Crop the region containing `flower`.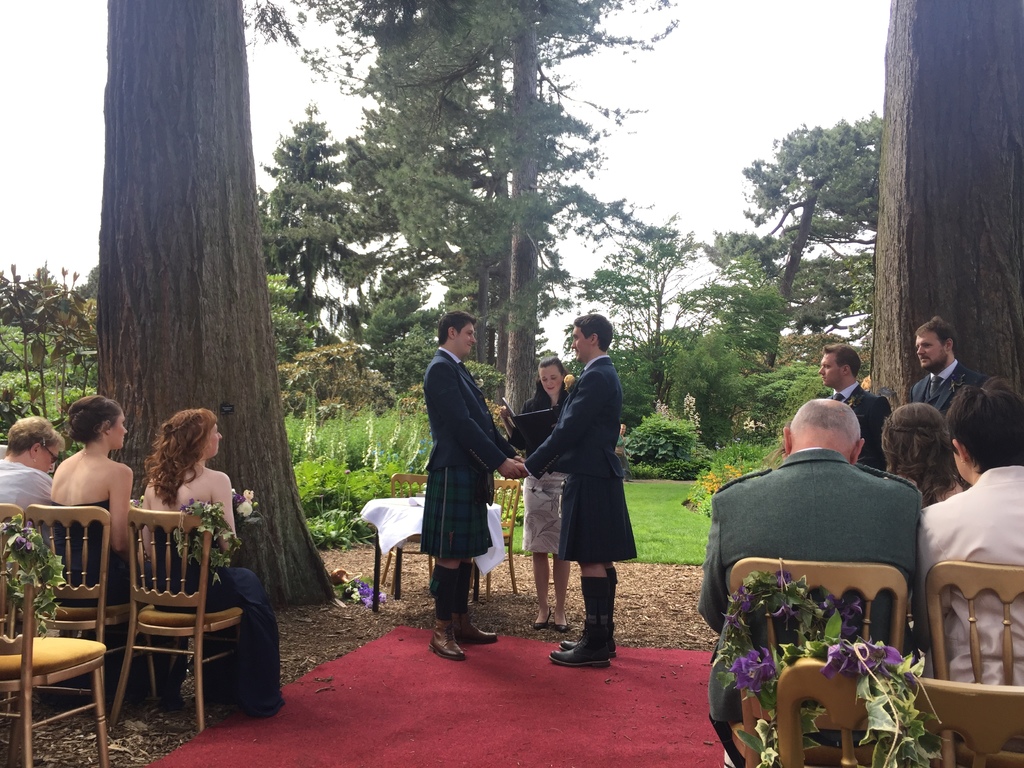
Crop region: x1=28 y1=540 x2=33 y2=552.
